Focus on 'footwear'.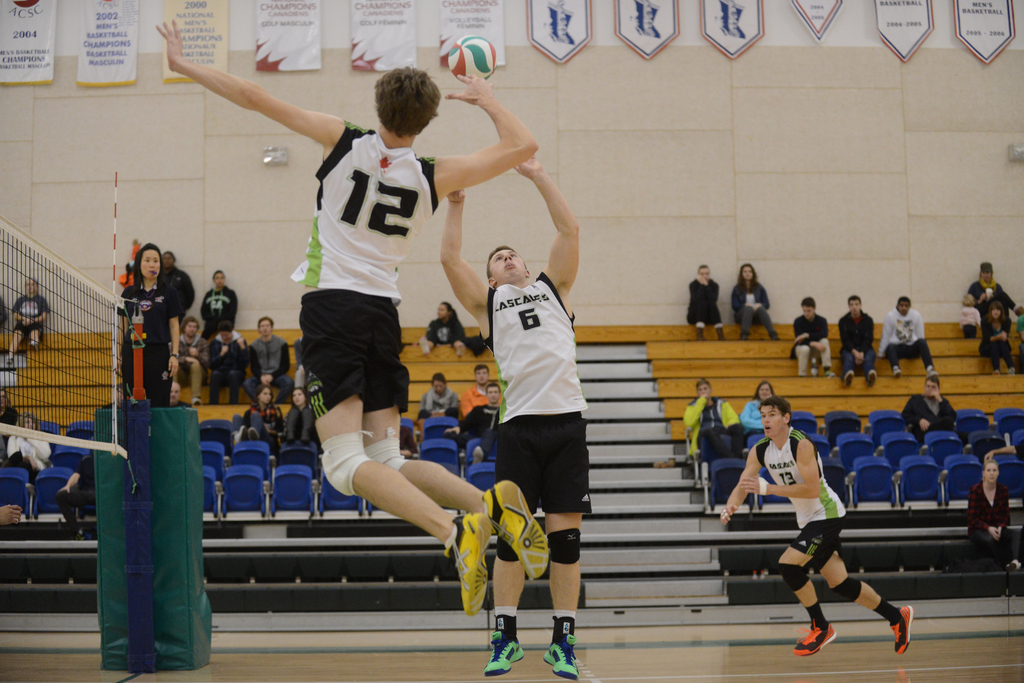
Focused at left=739, top=332, right=747, bottom=339.
